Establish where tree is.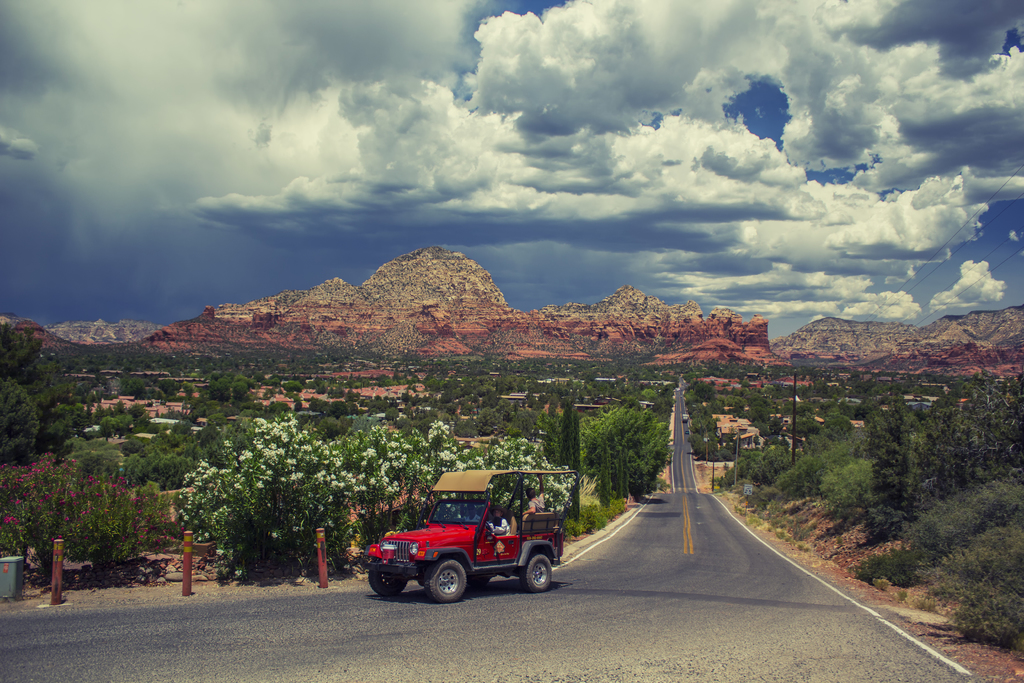
Established at (576, 404, 672, 498).
